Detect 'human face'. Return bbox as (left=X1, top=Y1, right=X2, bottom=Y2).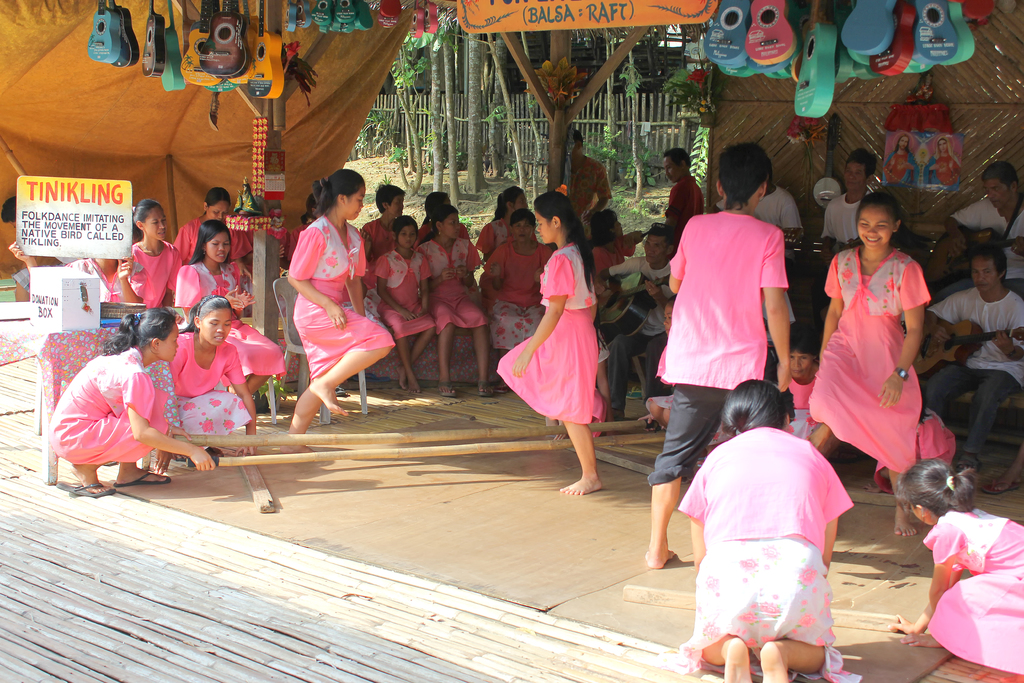
(left=664, top=152, right=678, bottom=181).
